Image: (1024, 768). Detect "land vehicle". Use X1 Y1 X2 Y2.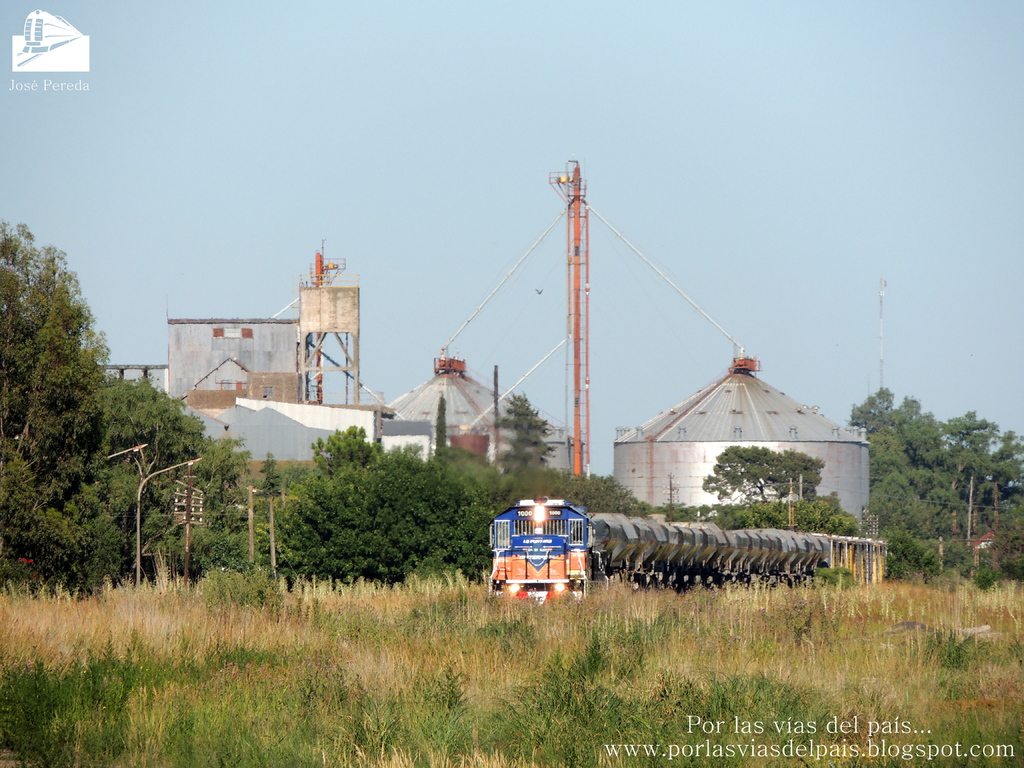
499 502 611 605.
